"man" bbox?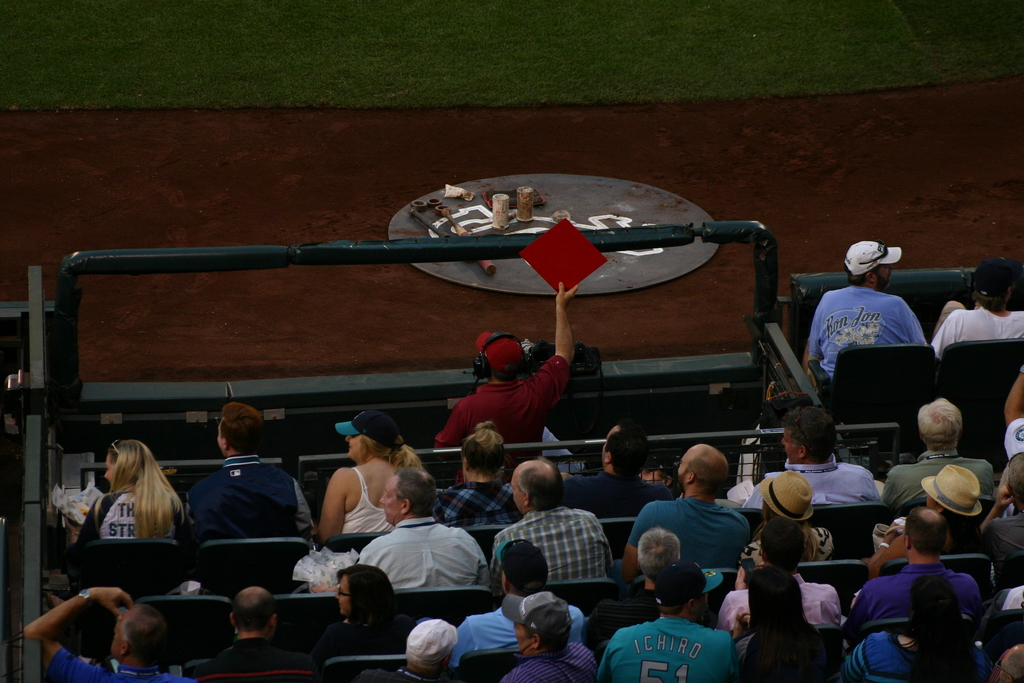
[left=184, top=403, right=320, bottom=539]
